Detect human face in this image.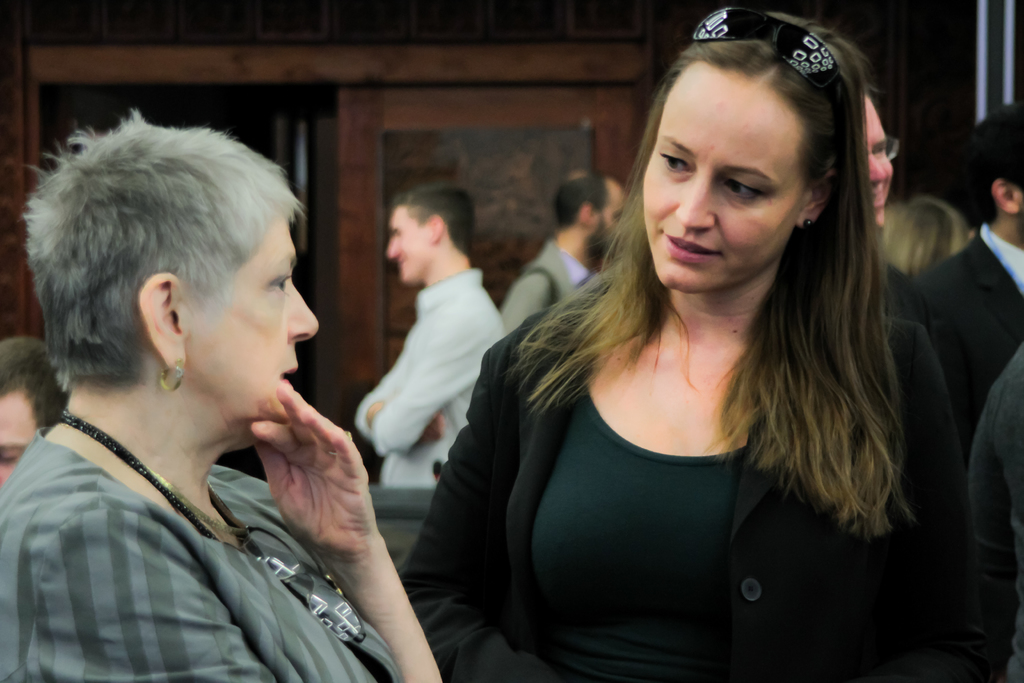
Detection: [left=385, top=206, right=425, bottom=286].
